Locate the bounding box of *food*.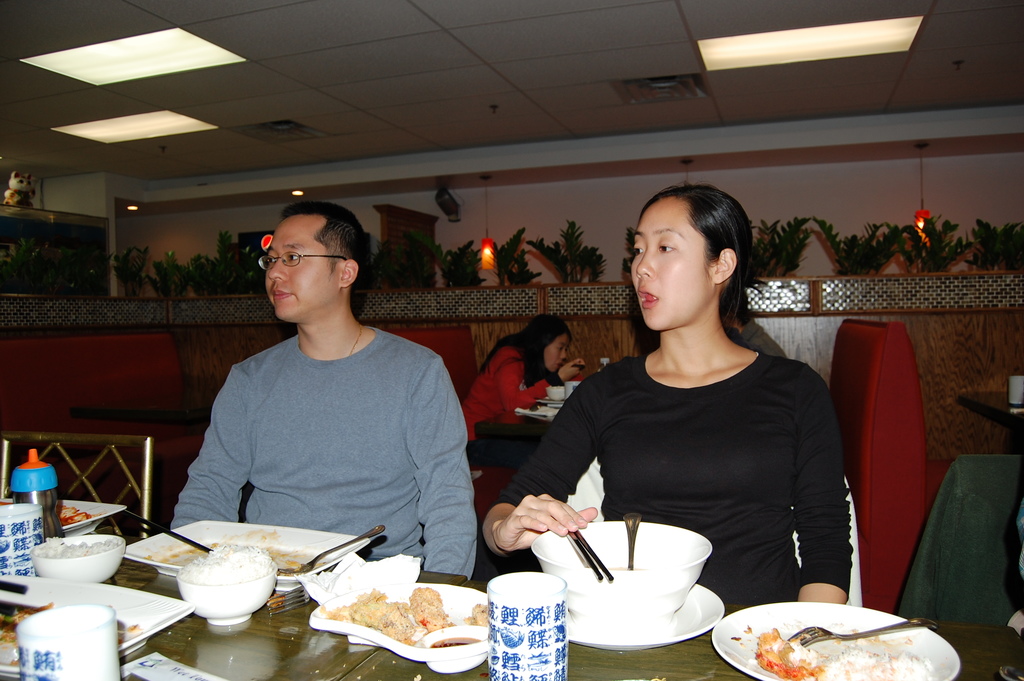
Bounding box: [left=526, top=657, right=550, bottom=670].
